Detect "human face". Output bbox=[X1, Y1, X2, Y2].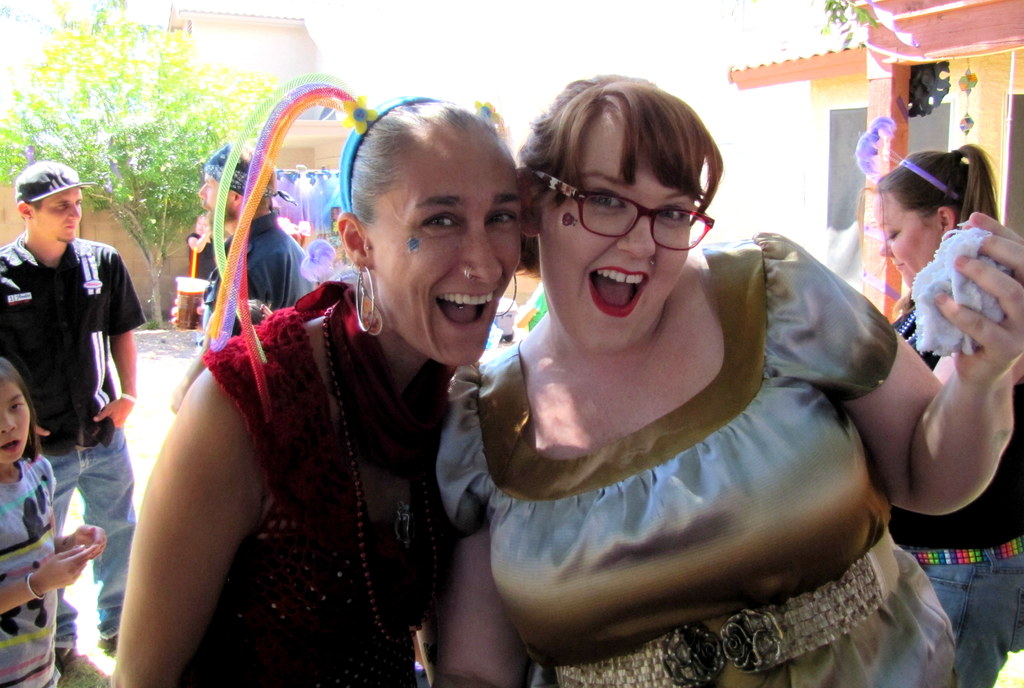
bbox=[536, 120, 691, 357].
